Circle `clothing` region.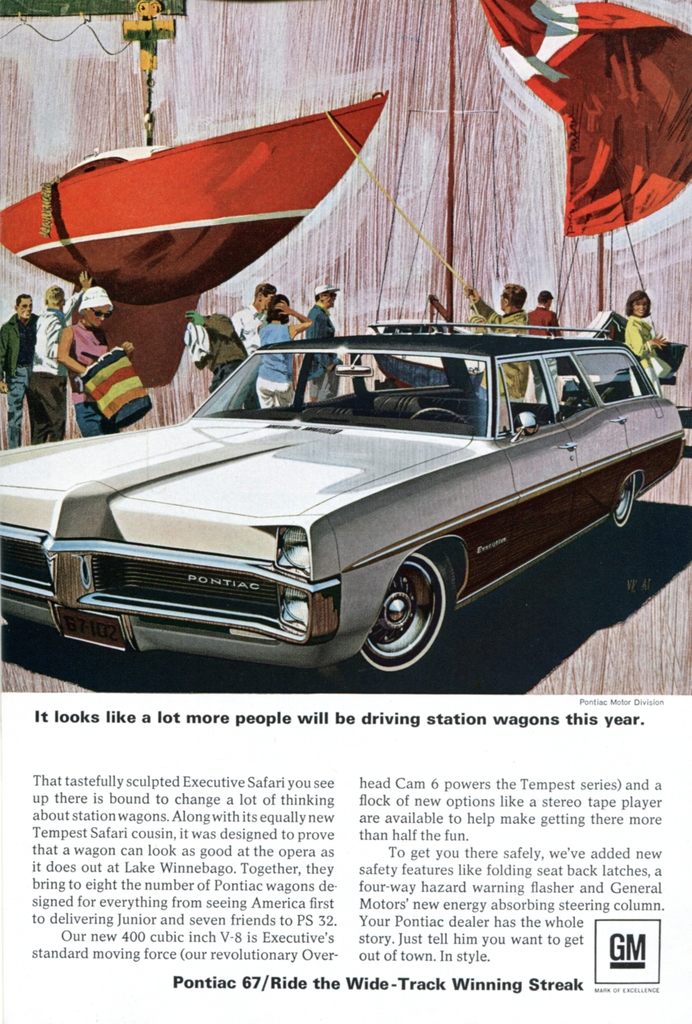
Region: <box>300,307,345,395</box>.
